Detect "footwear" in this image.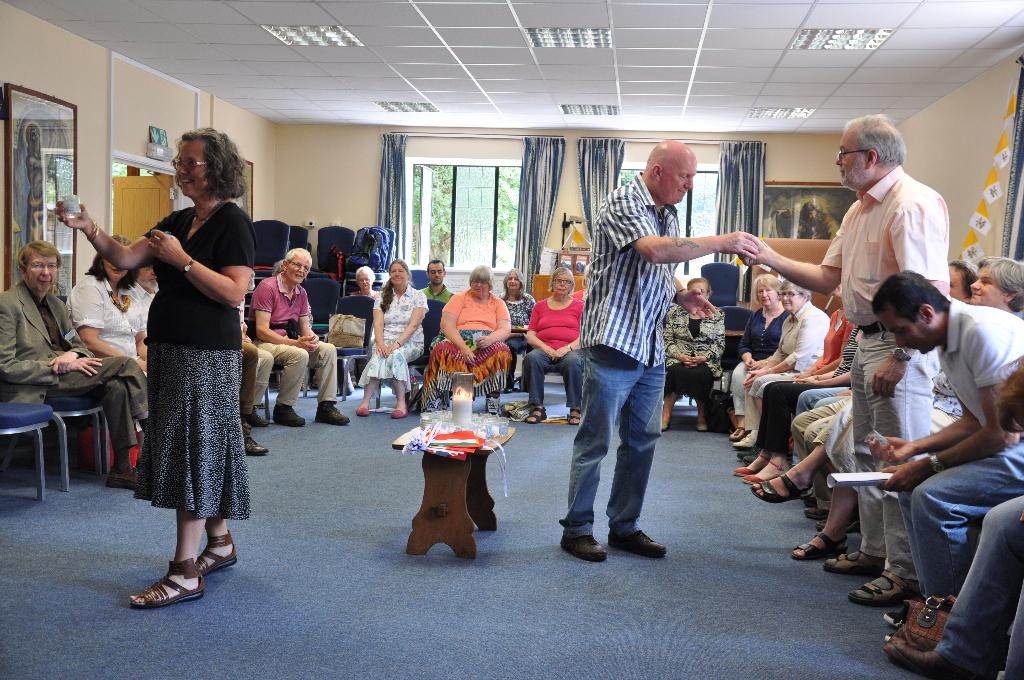
Detection: 193/528/239/576.
